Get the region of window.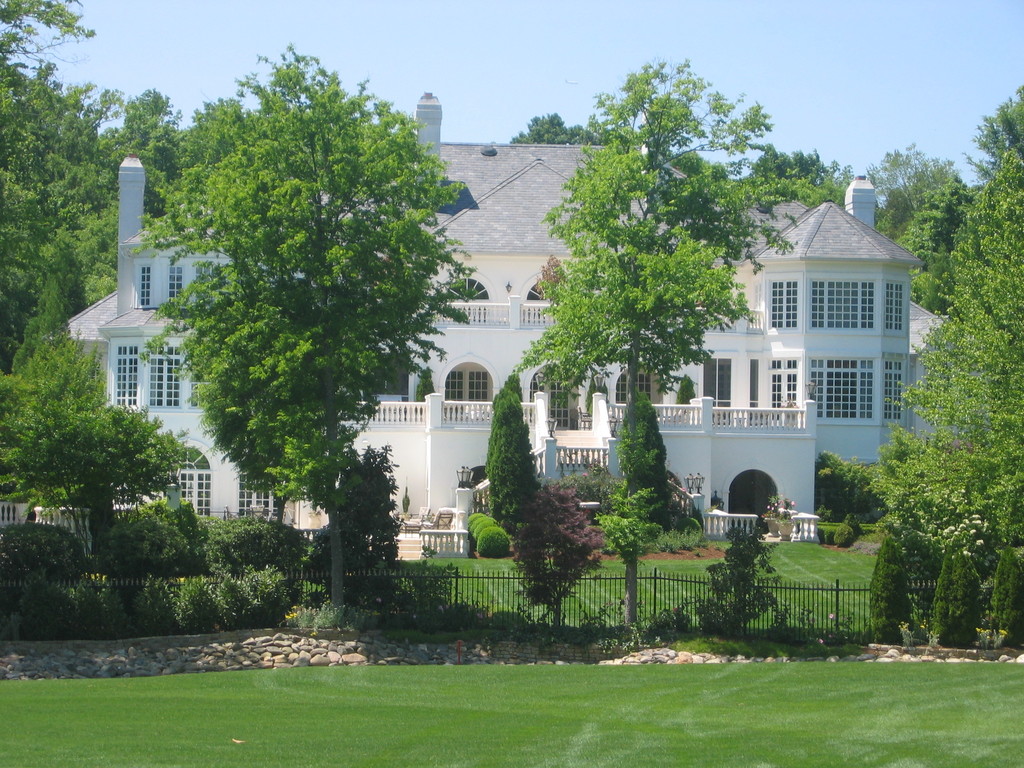
BBox(170, 468, 211, 520).
